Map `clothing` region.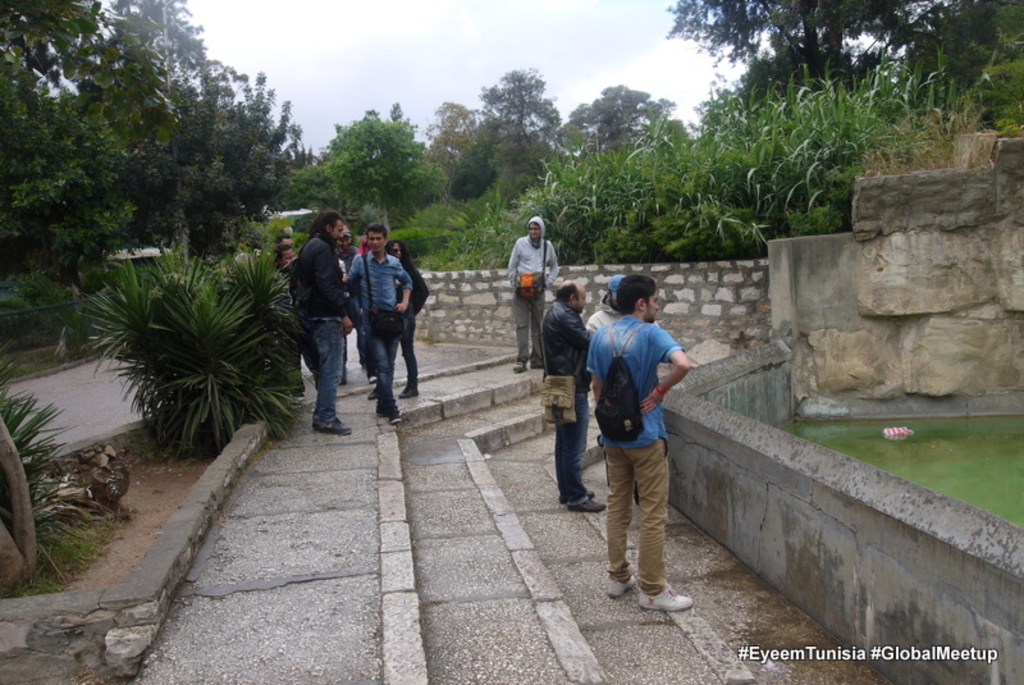
Mapped to (x1=356, y1=241, x2=413, y2=391).
